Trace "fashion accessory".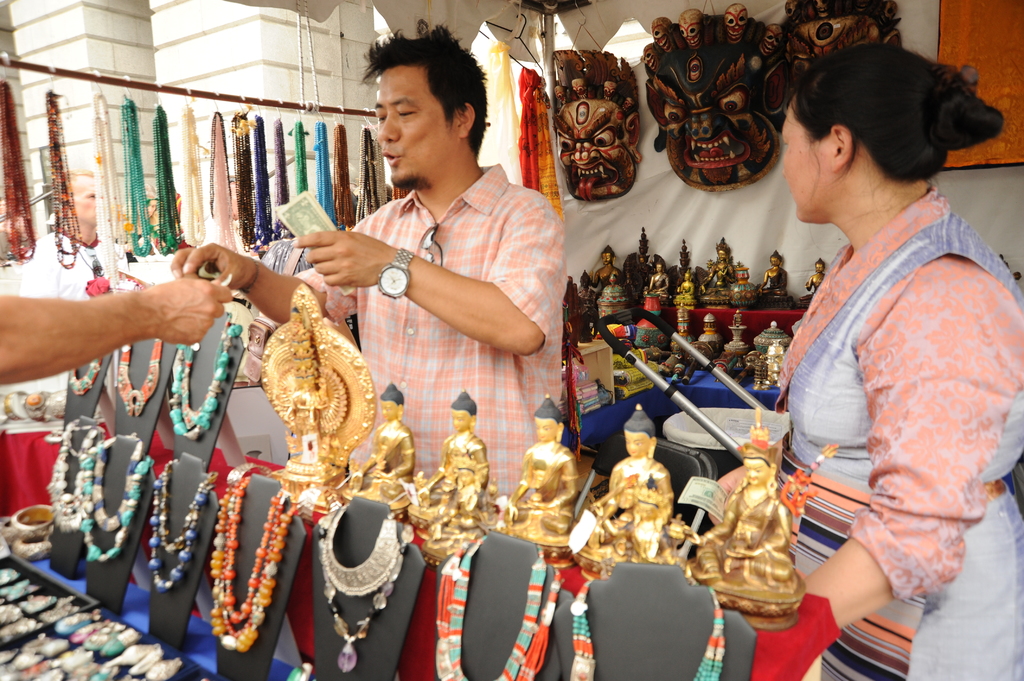
Traced to (0, 51, 43, 273).
